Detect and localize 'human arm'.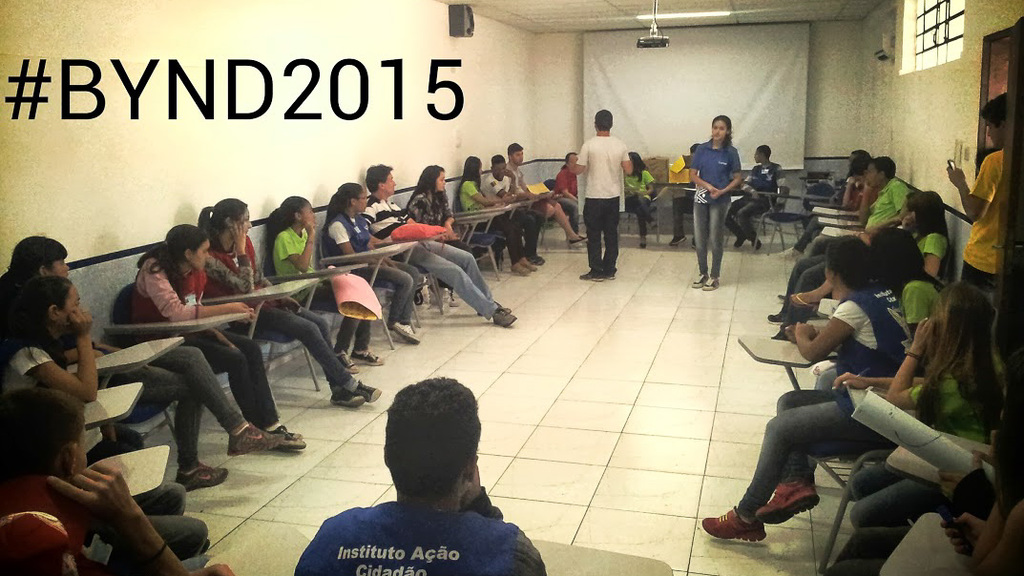
Localized at detection(142, 257, 250, 316).
